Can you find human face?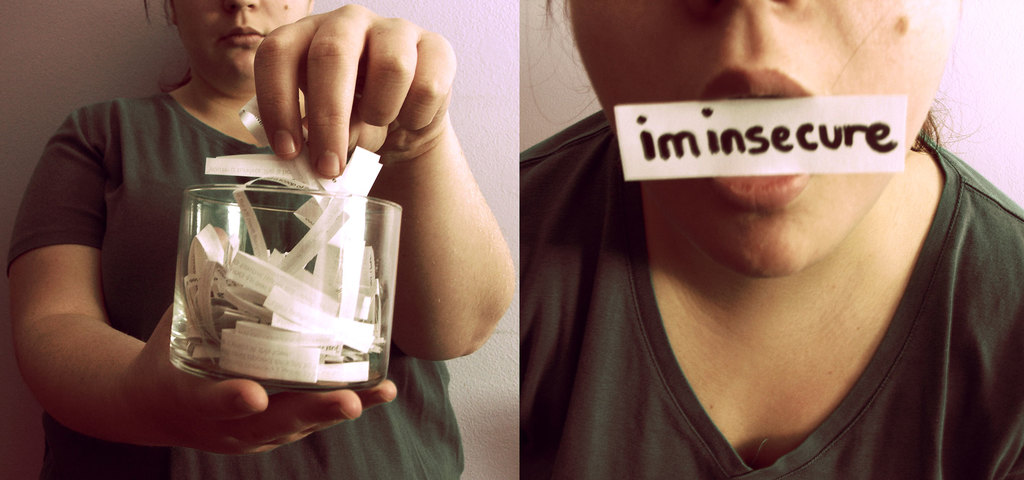
Yes, bounding box: 563 0 963 277.
